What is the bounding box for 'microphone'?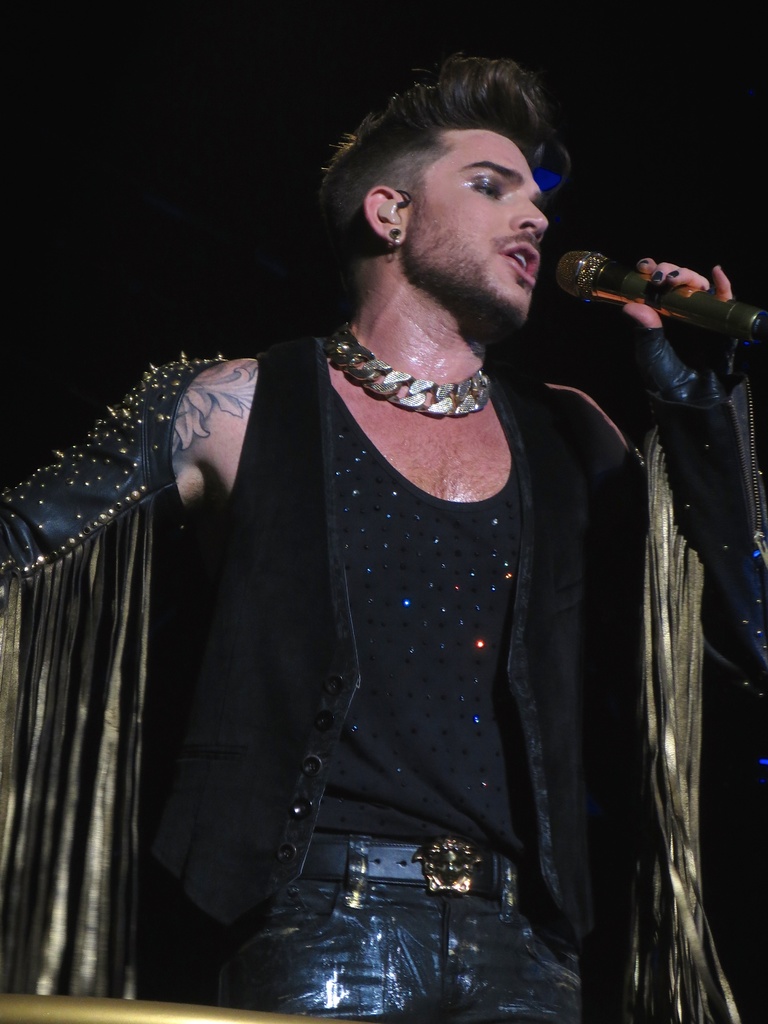
(555, 242, 767, 354).
